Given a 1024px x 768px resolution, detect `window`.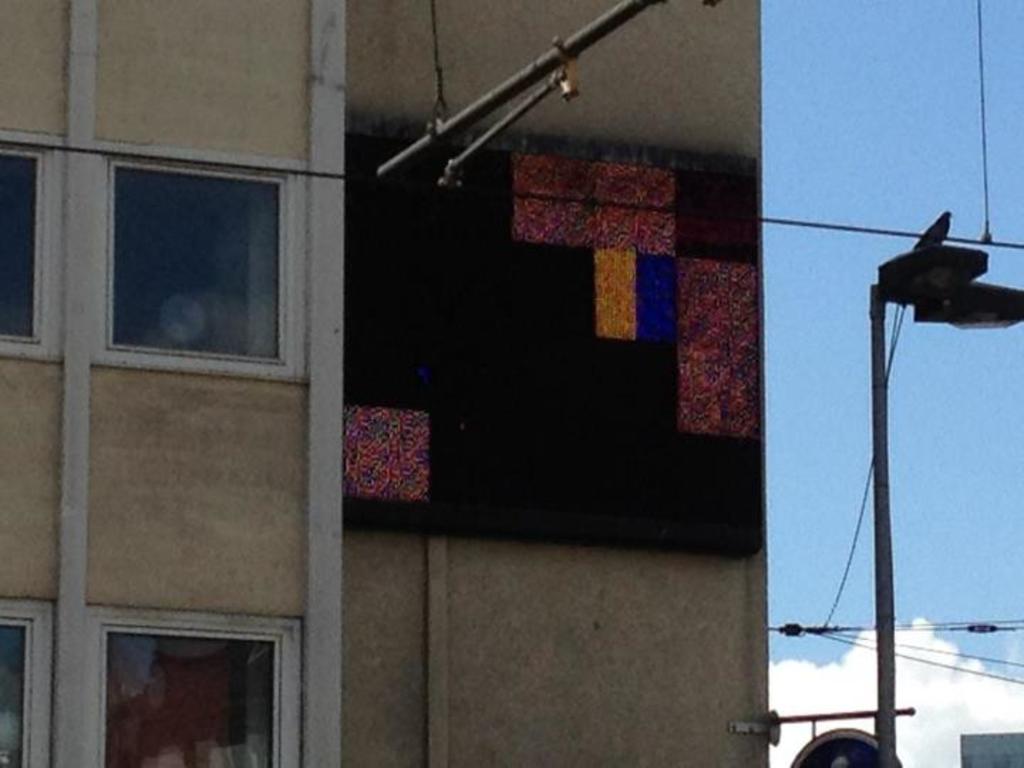
97, 637, 294, 767.
